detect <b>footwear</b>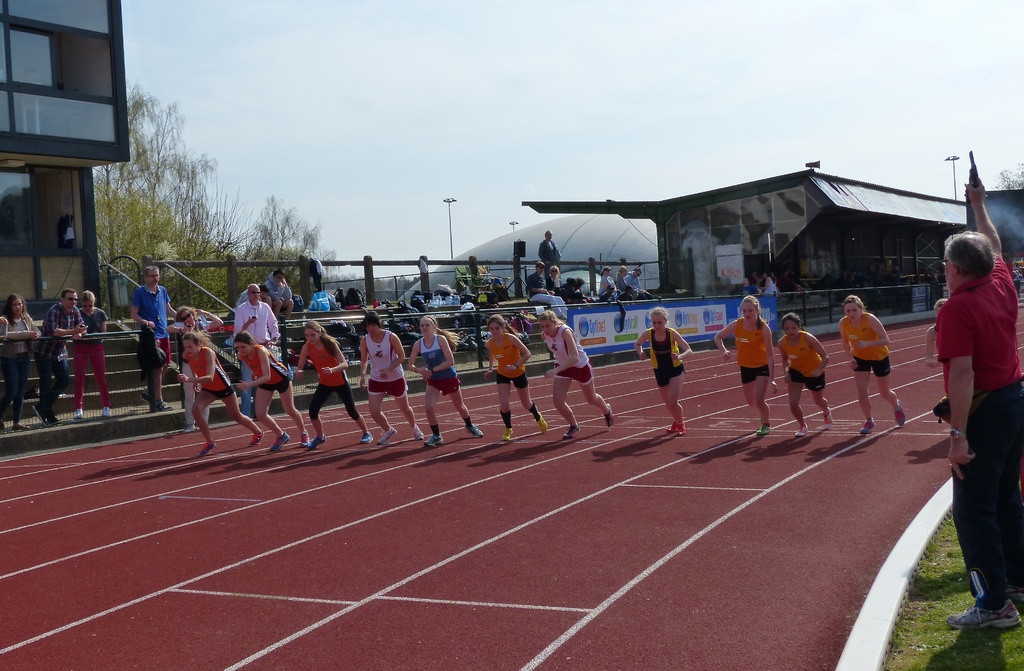
detection(601, 401, 616, 428)
